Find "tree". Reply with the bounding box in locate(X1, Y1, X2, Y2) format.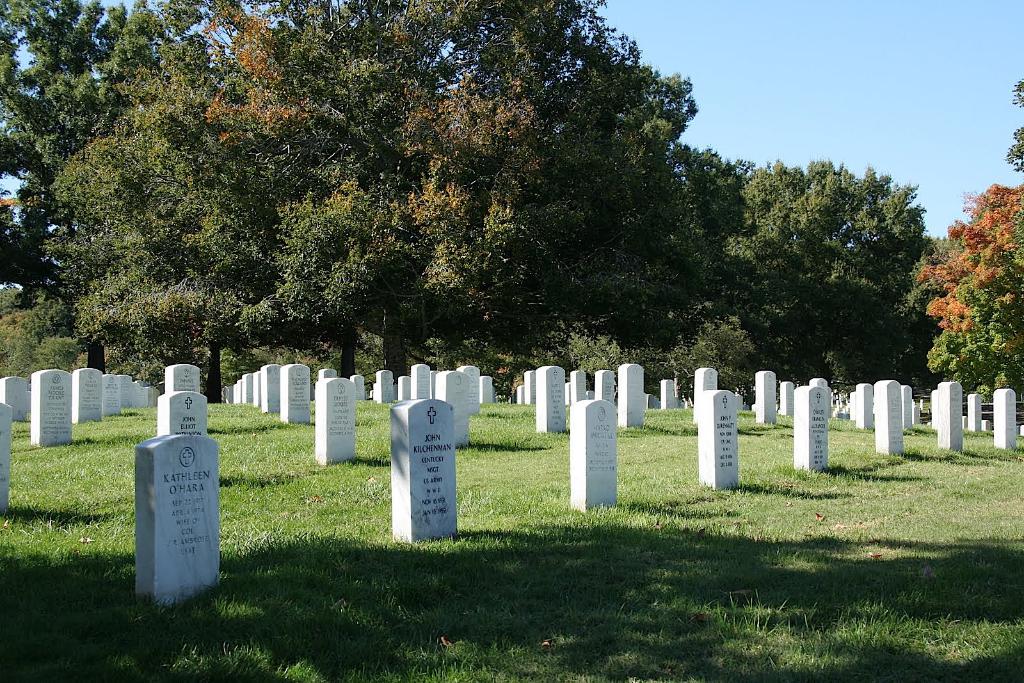
locate(909, 79, 1023, 421).
